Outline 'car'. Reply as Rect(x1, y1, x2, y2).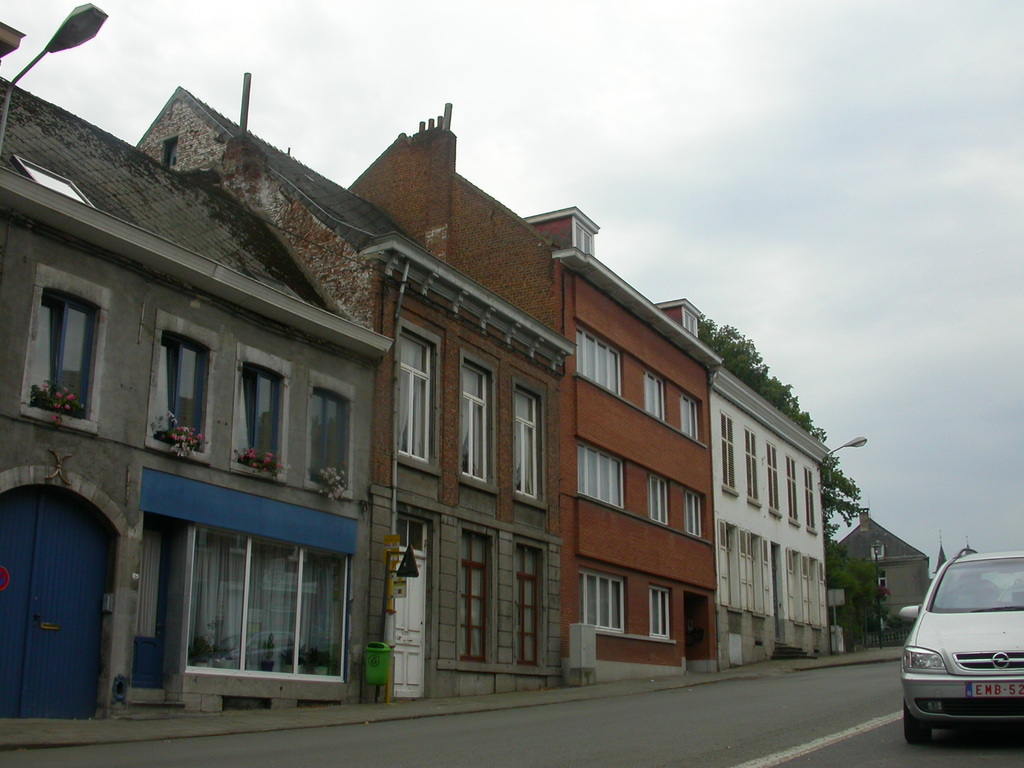
Rect(895, 547, 1023, 742).
